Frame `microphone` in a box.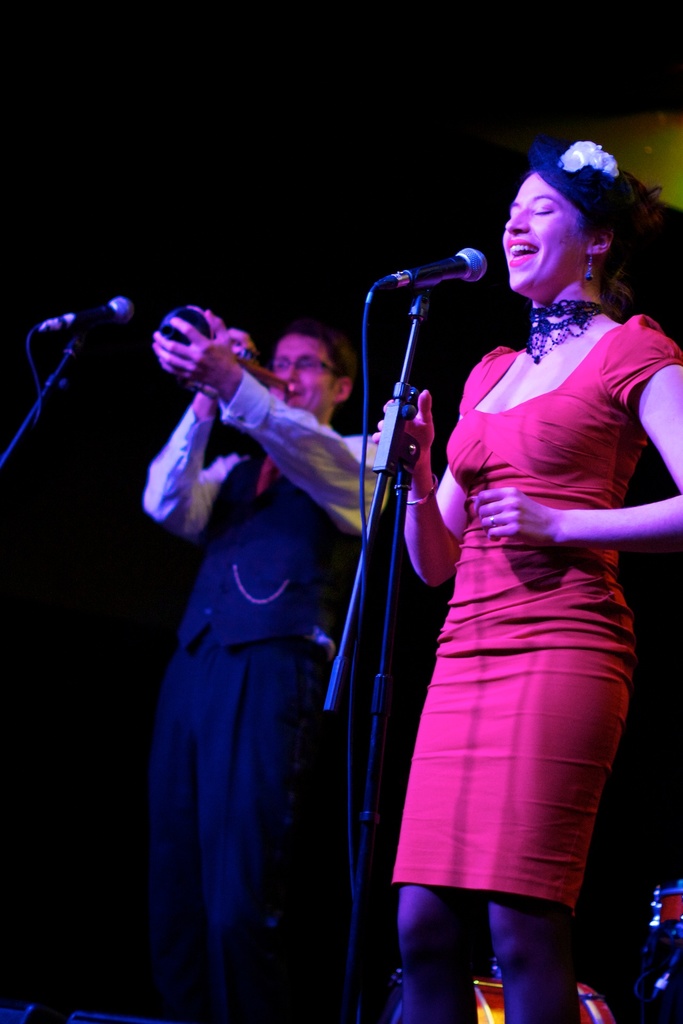
(x1=38, y1=296, x2=131, y2=330).
